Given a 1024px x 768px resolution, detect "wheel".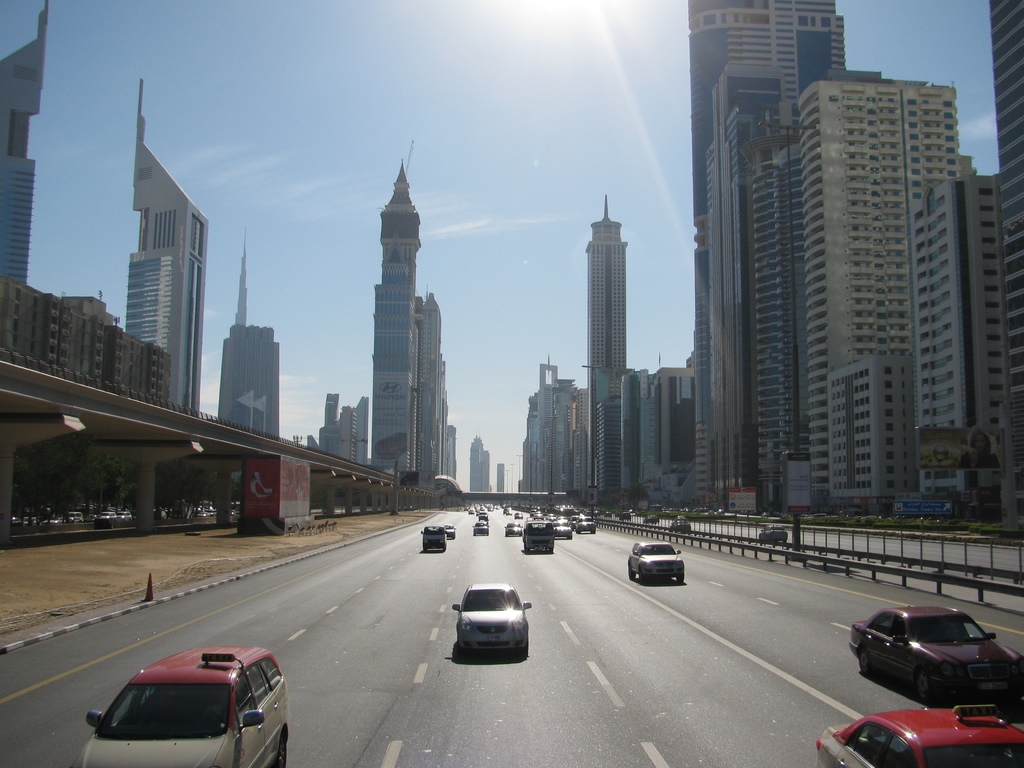
912:668:929:703.
